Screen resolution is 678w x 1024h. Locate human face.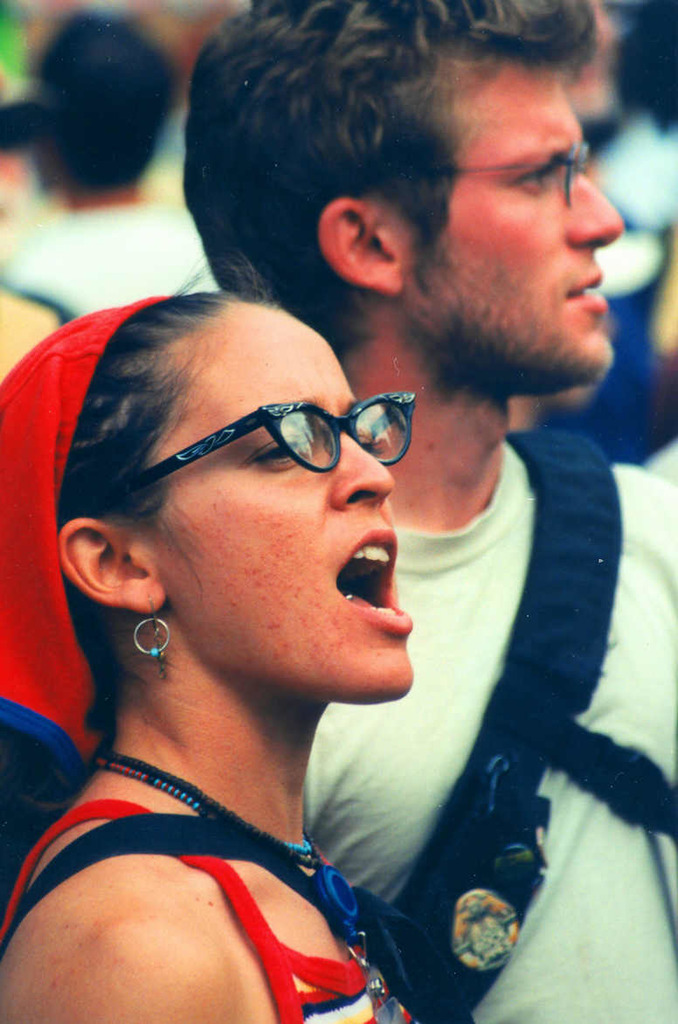
left=407, top=78, right=620, bottom=389.
